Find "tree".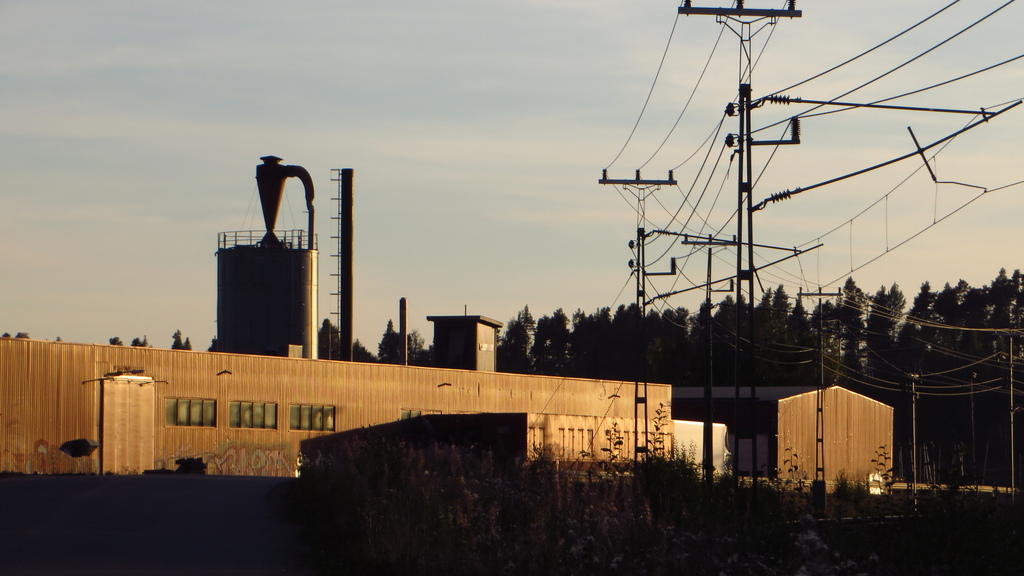
rect(348, 325, 384, 363).
